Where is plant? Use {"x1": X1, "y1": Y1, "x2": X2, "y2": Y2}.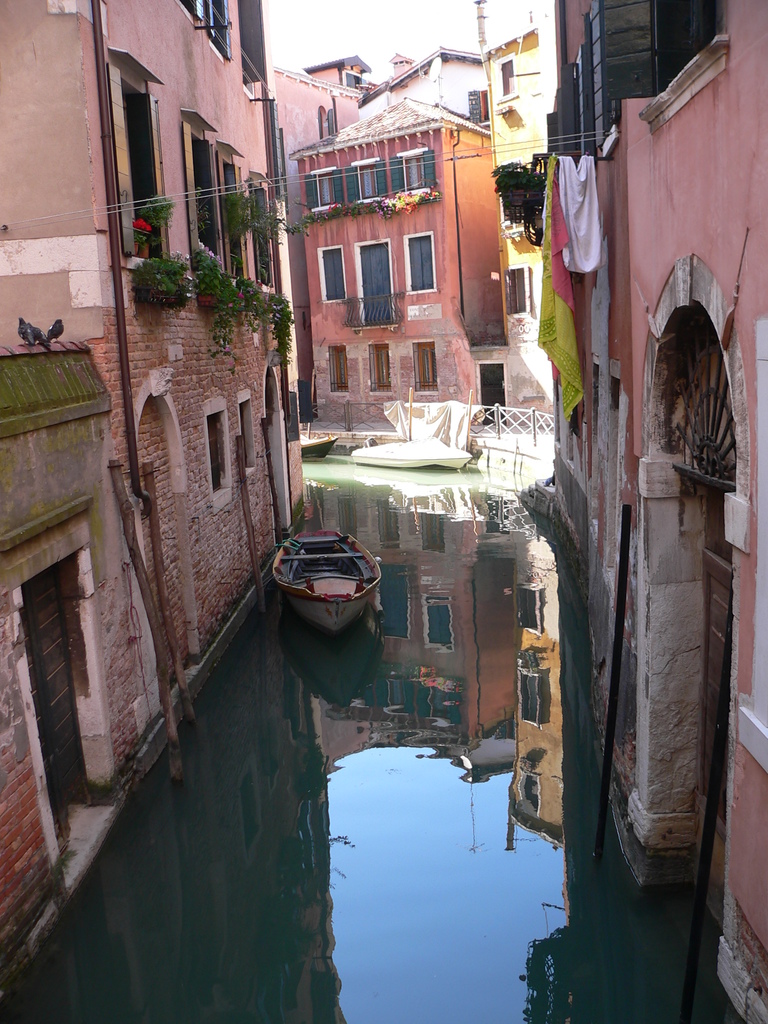
{"x1": 130, "y1": 247, "x2": 196, "y2": 308}.
